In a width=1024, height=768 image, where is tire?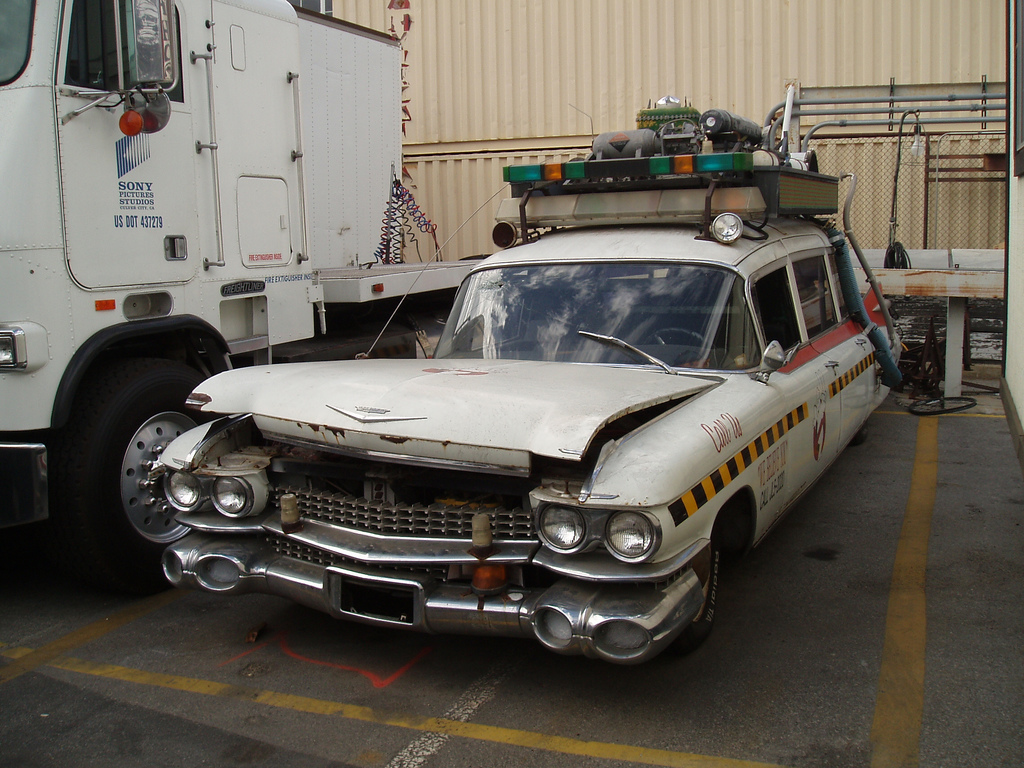
[672, 528, 719, 655].
